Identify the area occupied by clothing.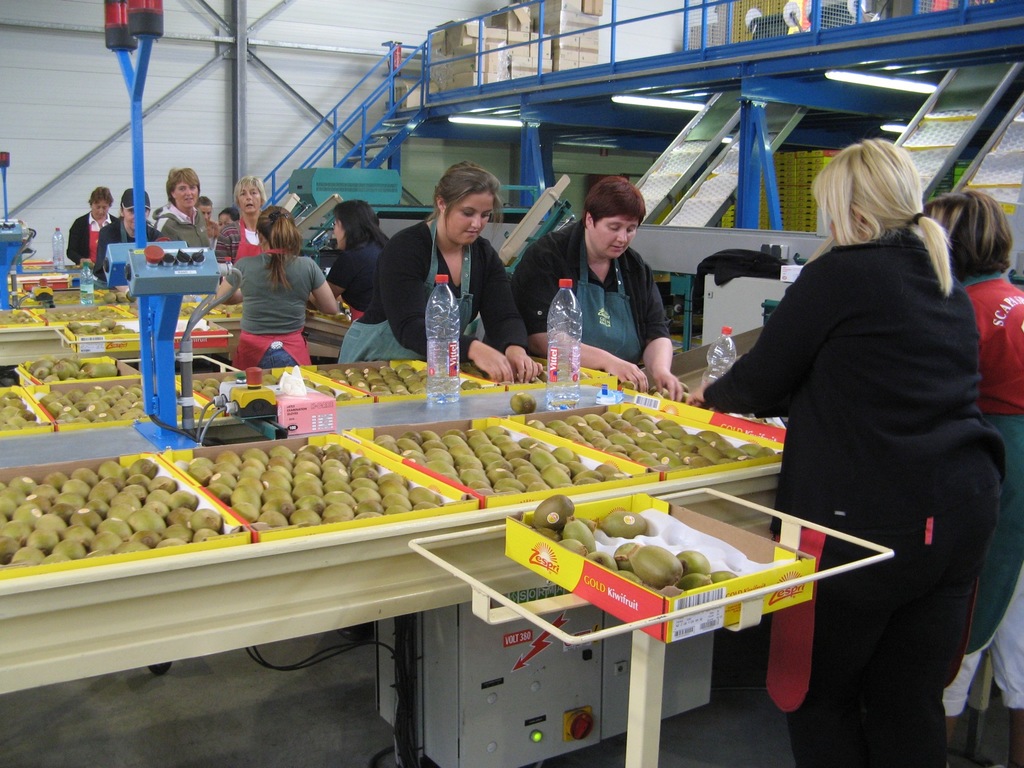
Area: bbox(962, 268, 1023, 415).
